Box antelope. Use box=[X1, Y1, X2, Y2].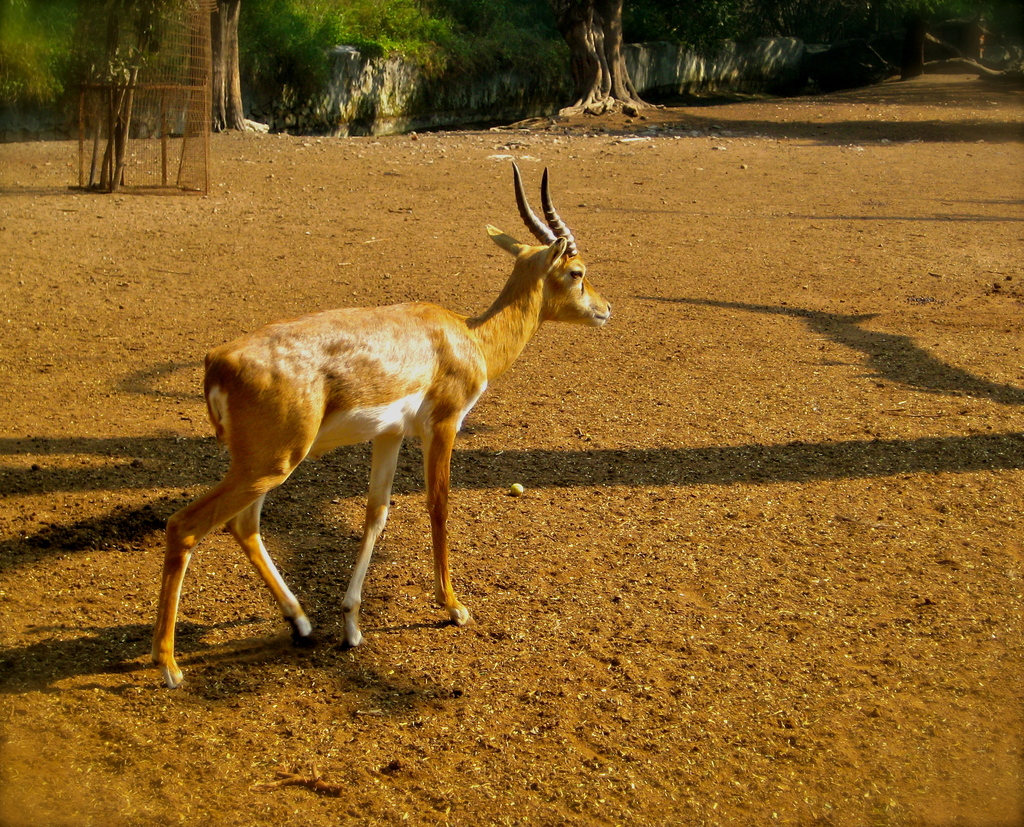
box=[153, 163, 611, 692].
